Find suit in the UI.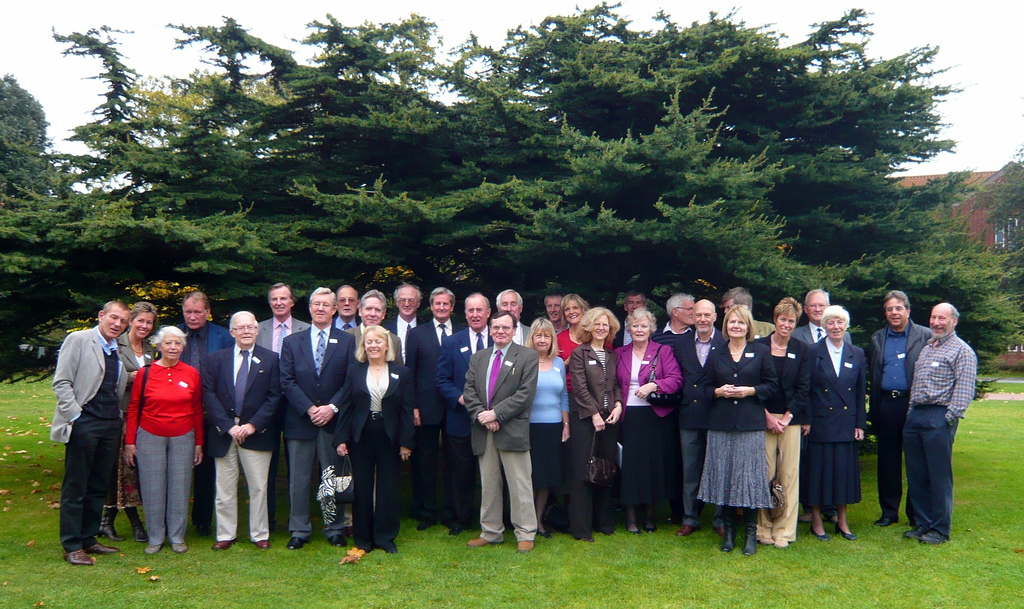
UI element at box(867, 320, 936, 521).
